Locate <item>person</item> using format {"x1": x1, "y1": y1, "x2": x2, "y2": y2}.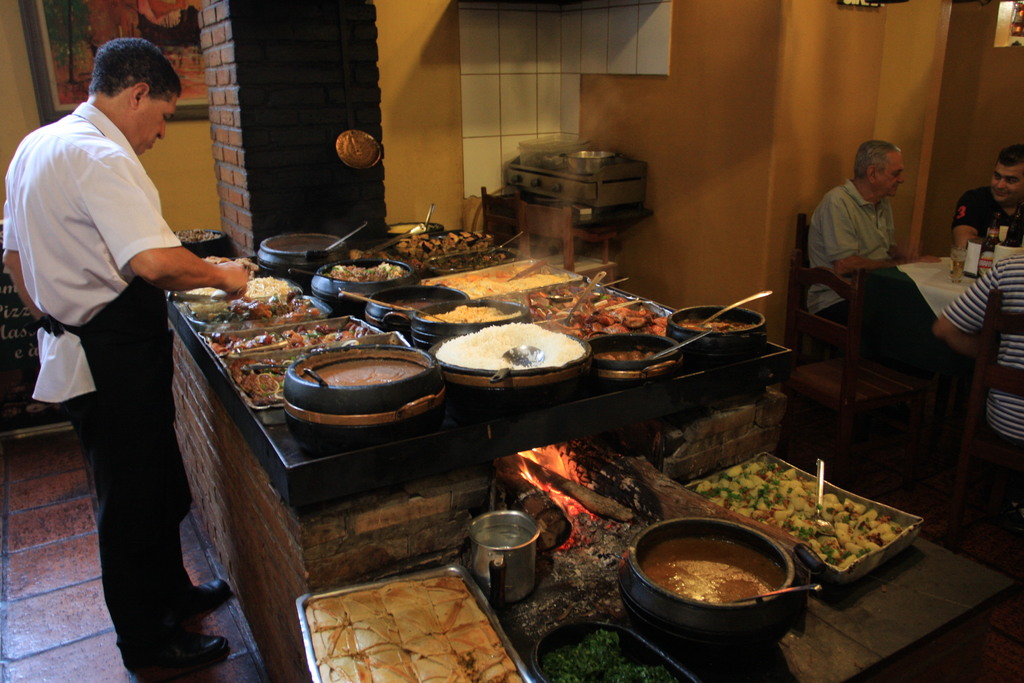
{"x1": 934, "y1": 249, "x2": 1023, "y2": 523}.
